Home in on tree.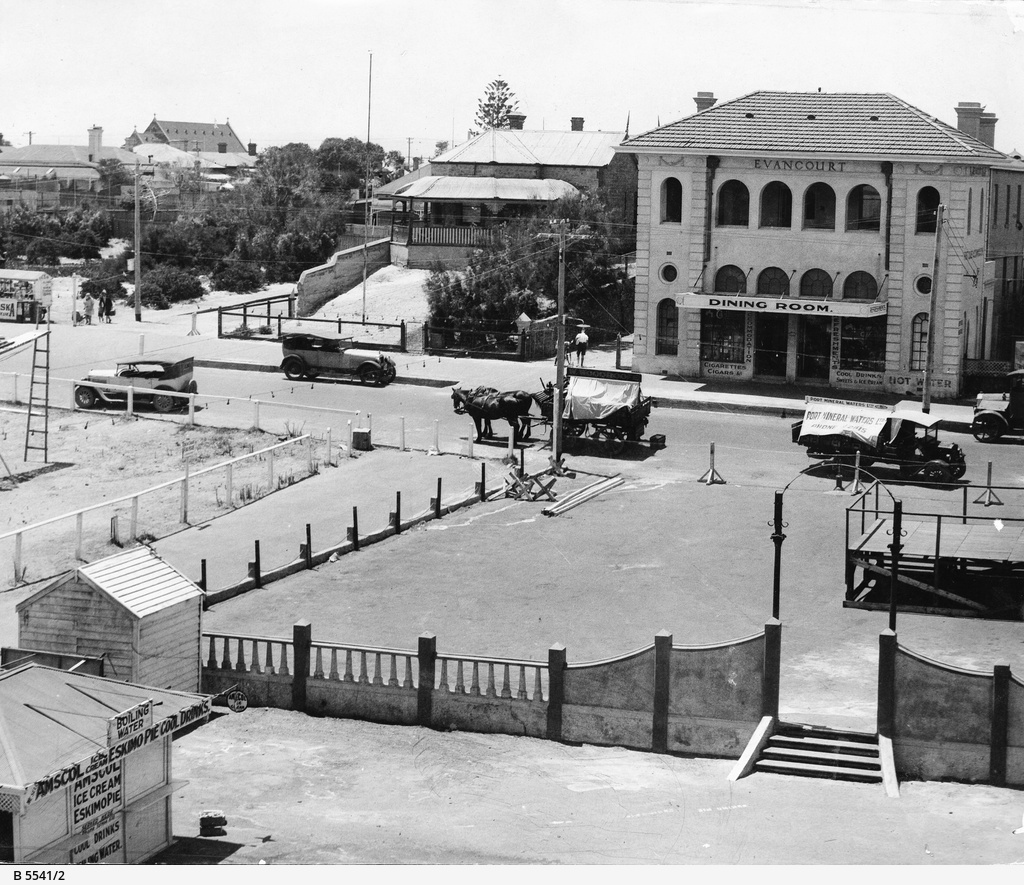
Homed in at 412, 173, 633, 356.
